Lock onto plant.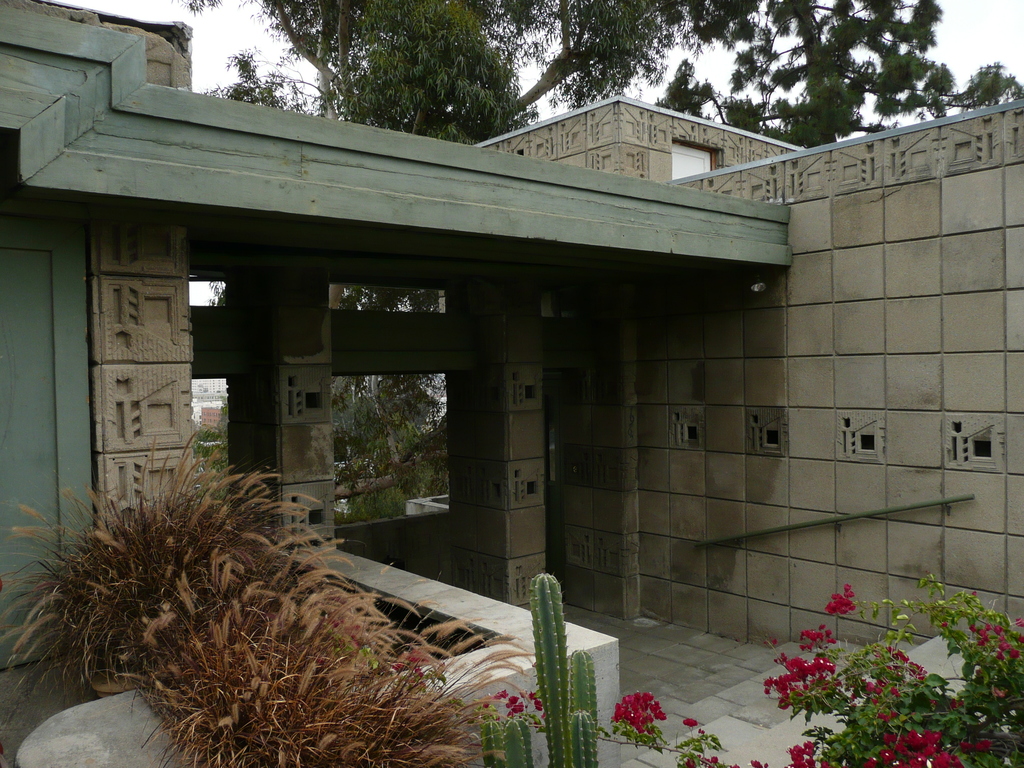
Locked: bbox=(329, 468, 413, 519).
